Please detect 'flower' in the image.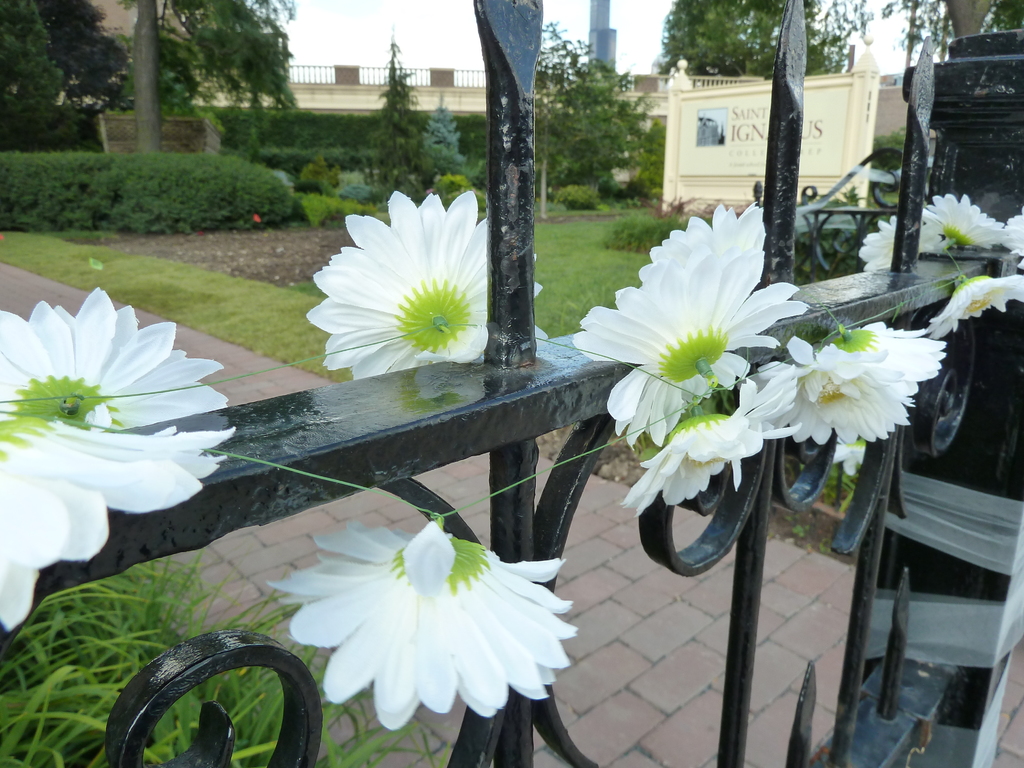
[932,274,1023,339].
